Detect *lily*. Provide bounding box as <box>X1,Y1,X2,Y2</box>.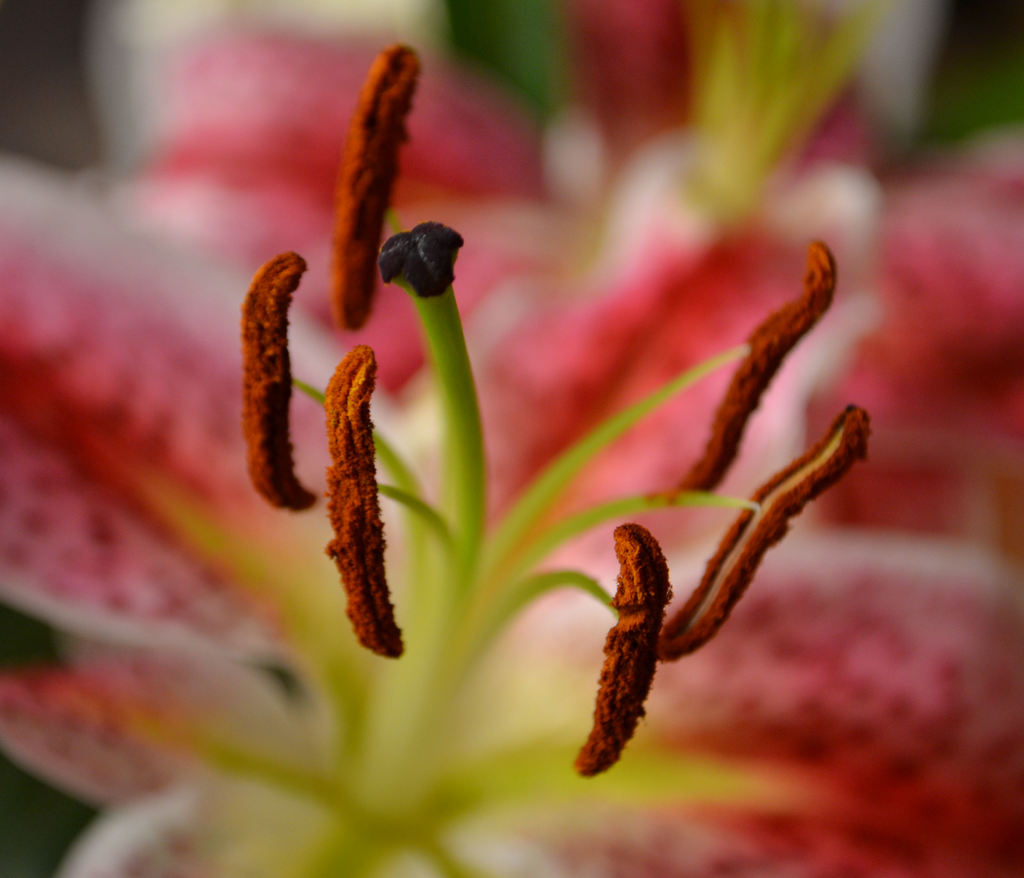
<box>0,0,1023,877</box>.
